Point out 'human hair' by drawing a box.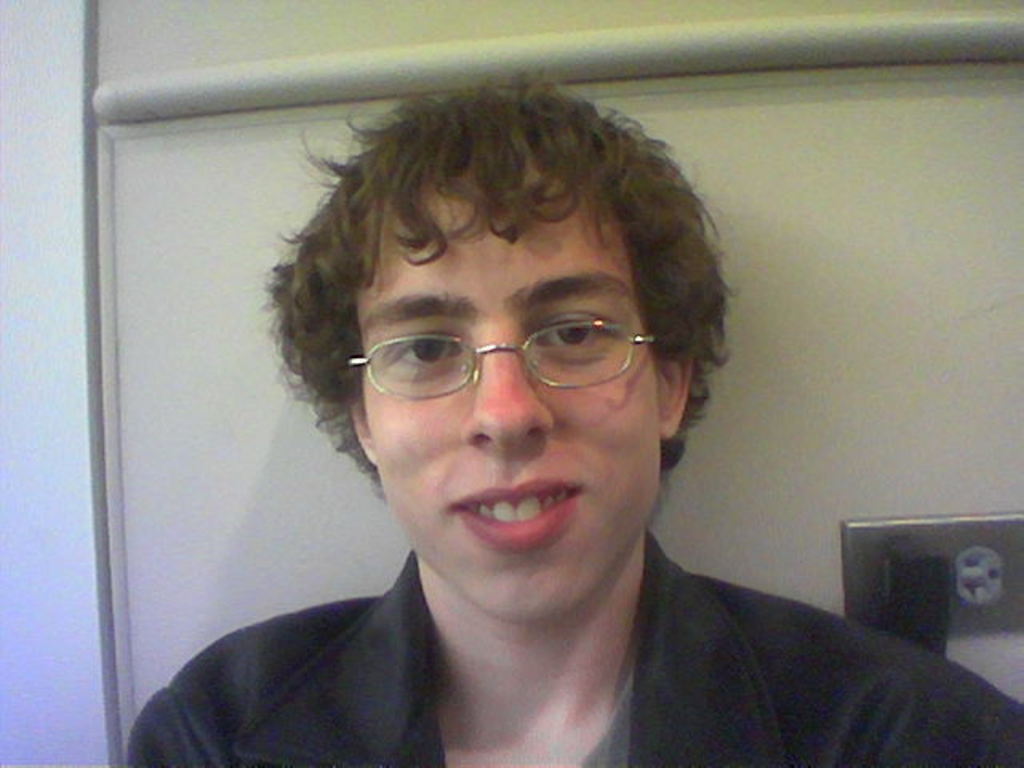
[x1=280, y1=54, x2=720, y2=486].
